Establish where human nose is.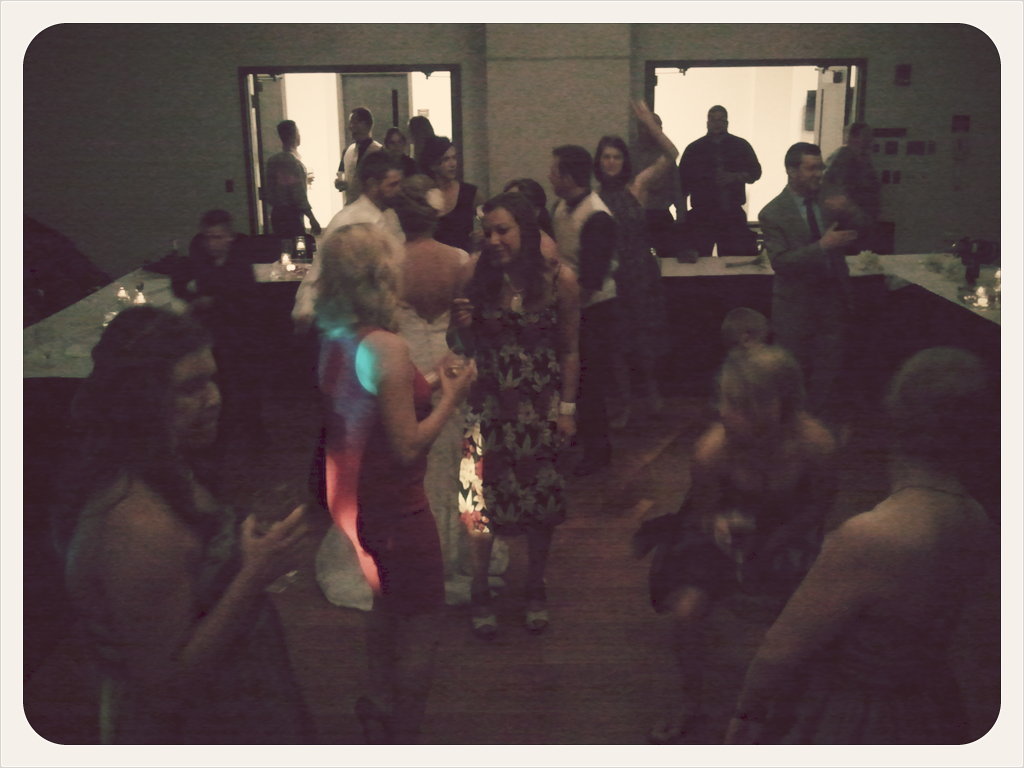
Established at [left=489, top=231, right=499, bottom=247].
